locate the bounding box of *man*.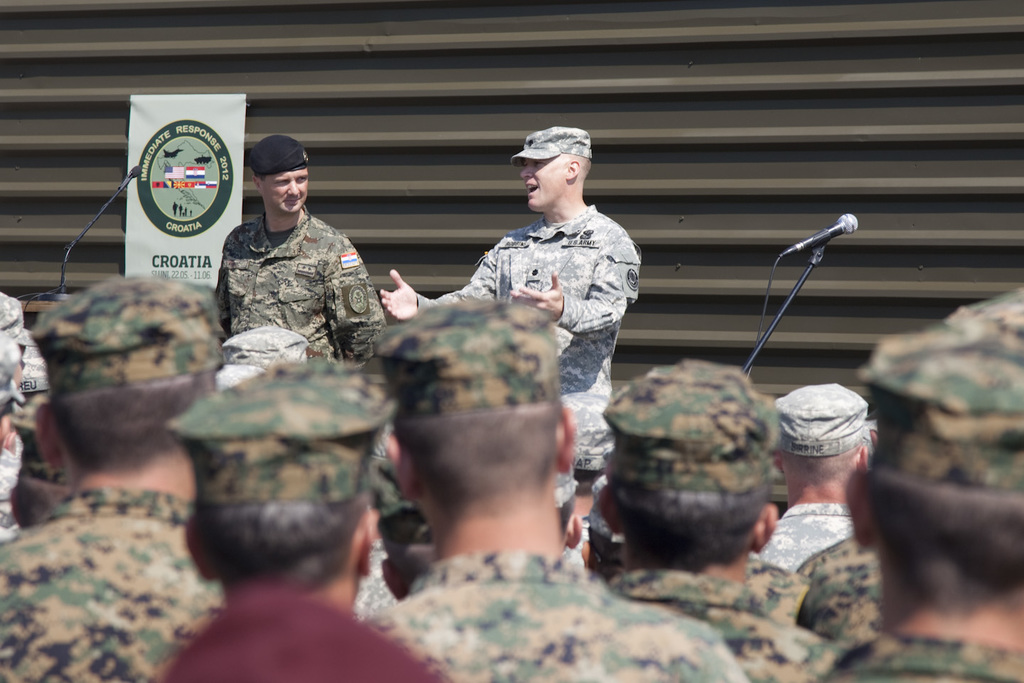
Bounding box: (0,290,48,420).
